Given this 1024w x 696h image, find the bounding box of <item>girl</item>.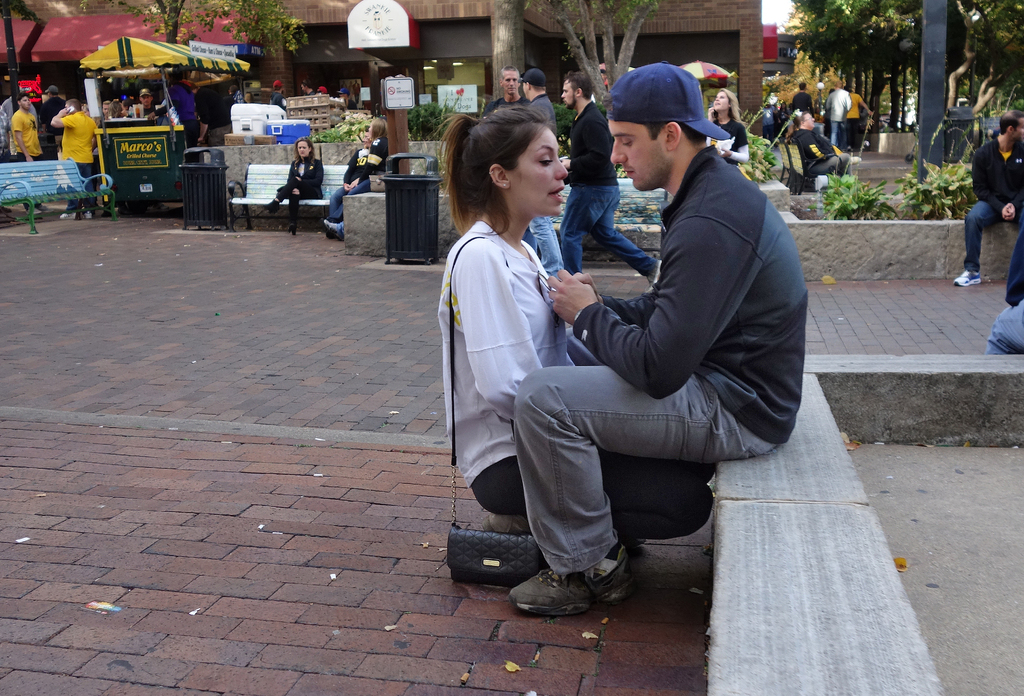
<region>437, 102, 716, 574</region>.
